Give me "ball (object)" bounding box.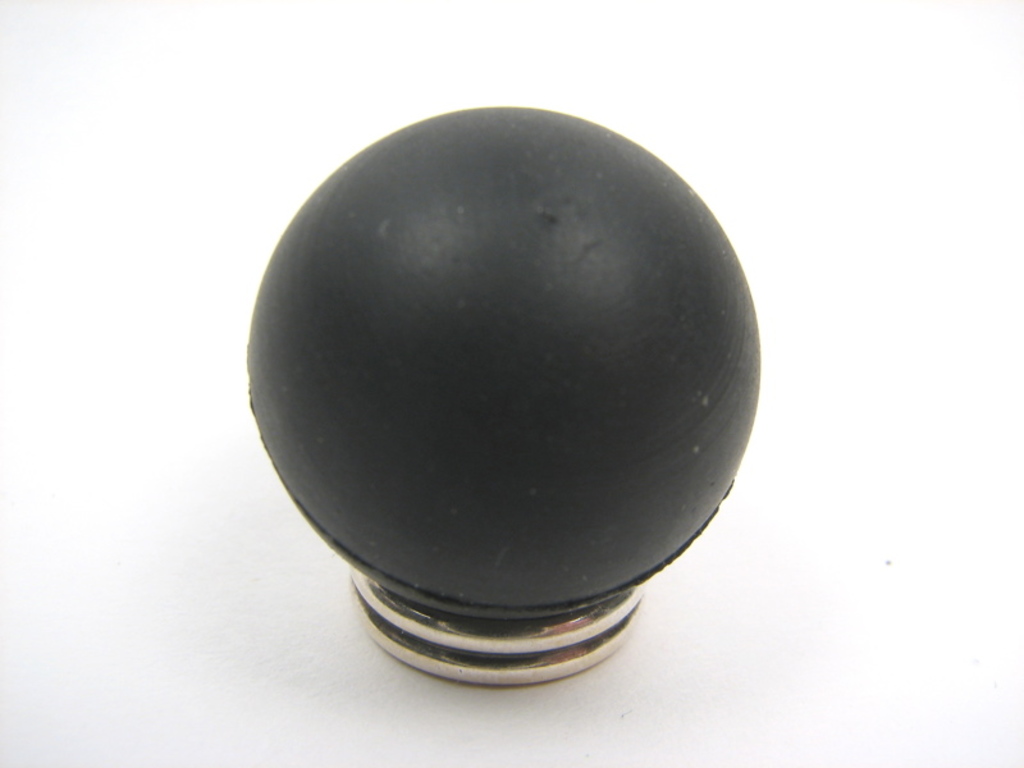
left=251, top=104, right=763, bottom=616.
